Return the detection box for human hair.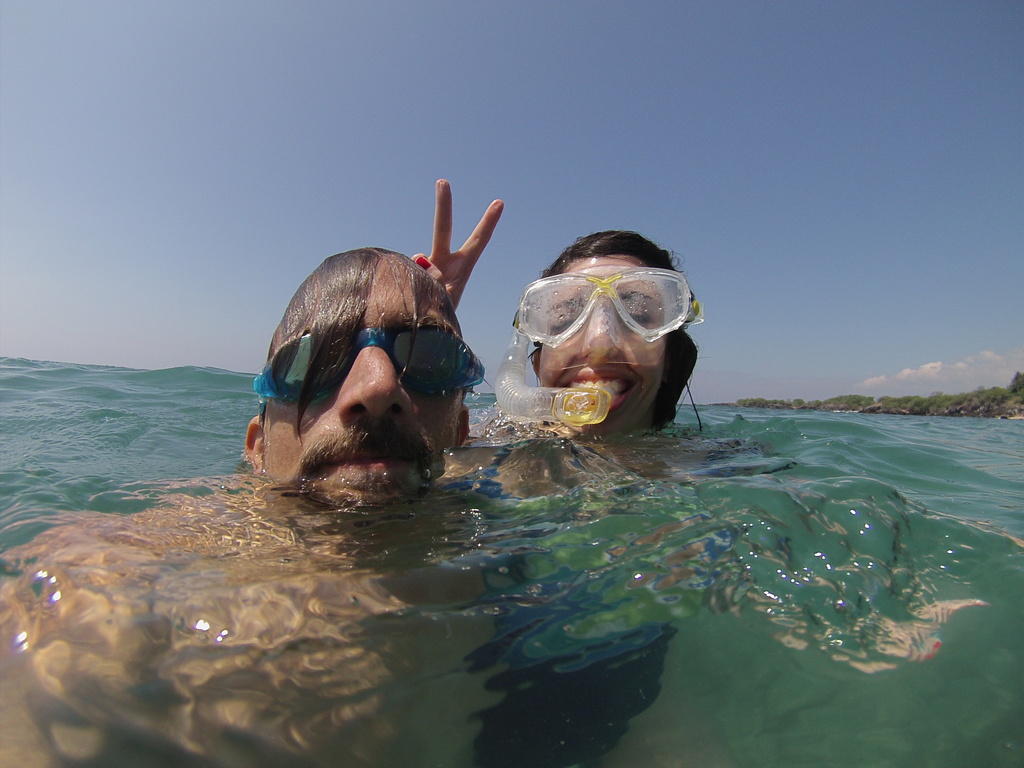
l=538, t=225, r=700, b=429.
